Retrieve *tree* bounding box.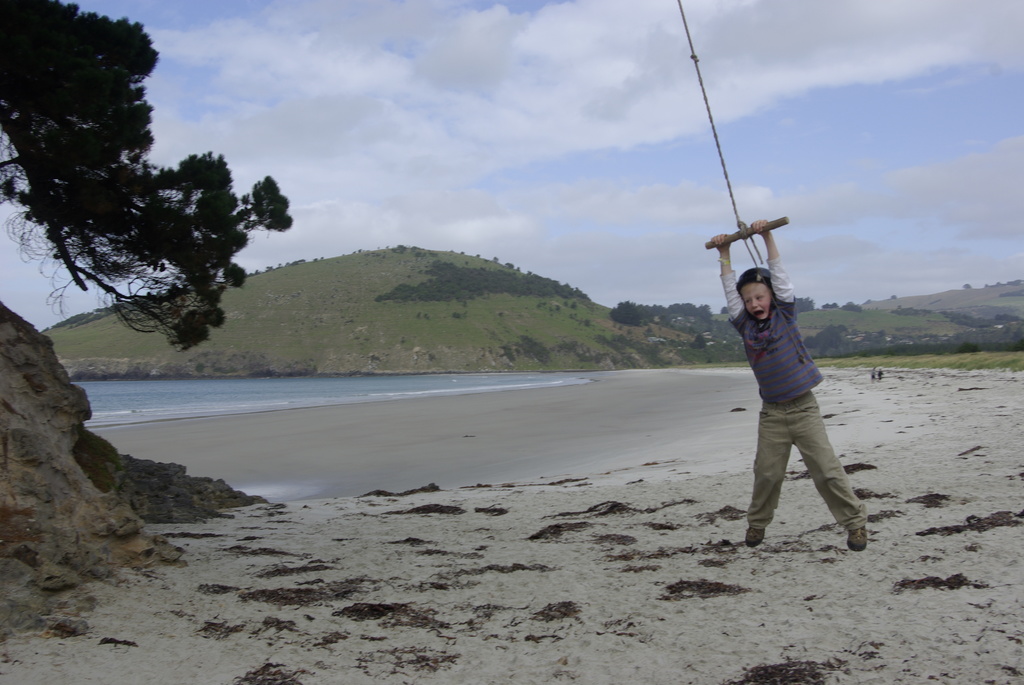
Bounding box: left=0, top=0, right=294, bottom=356.
